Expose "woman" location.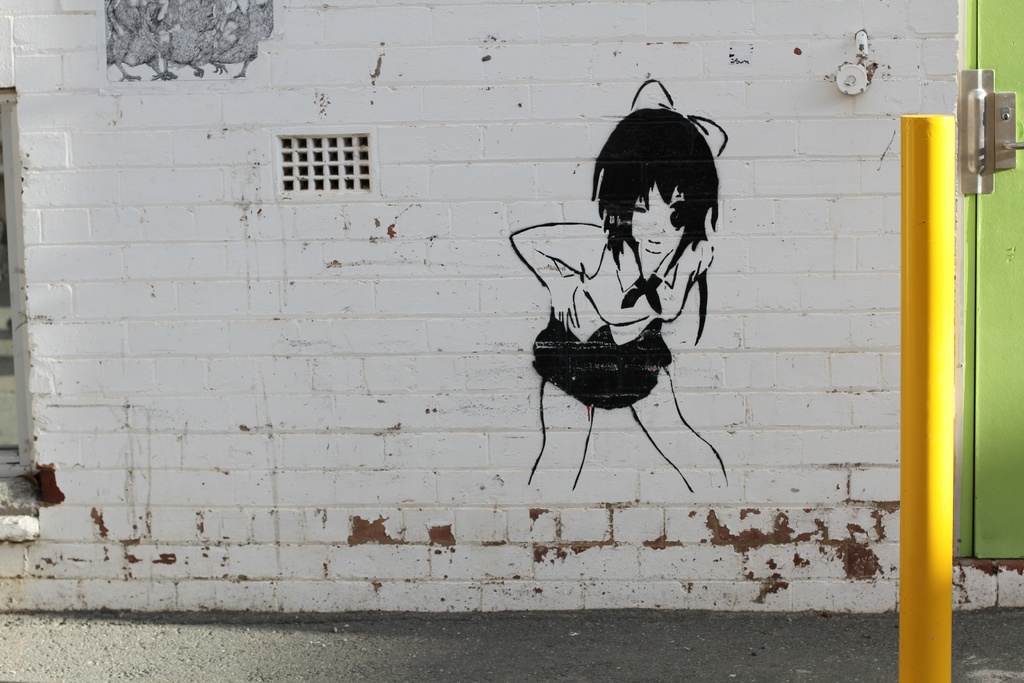
Exposed at 513,83,753,475.
